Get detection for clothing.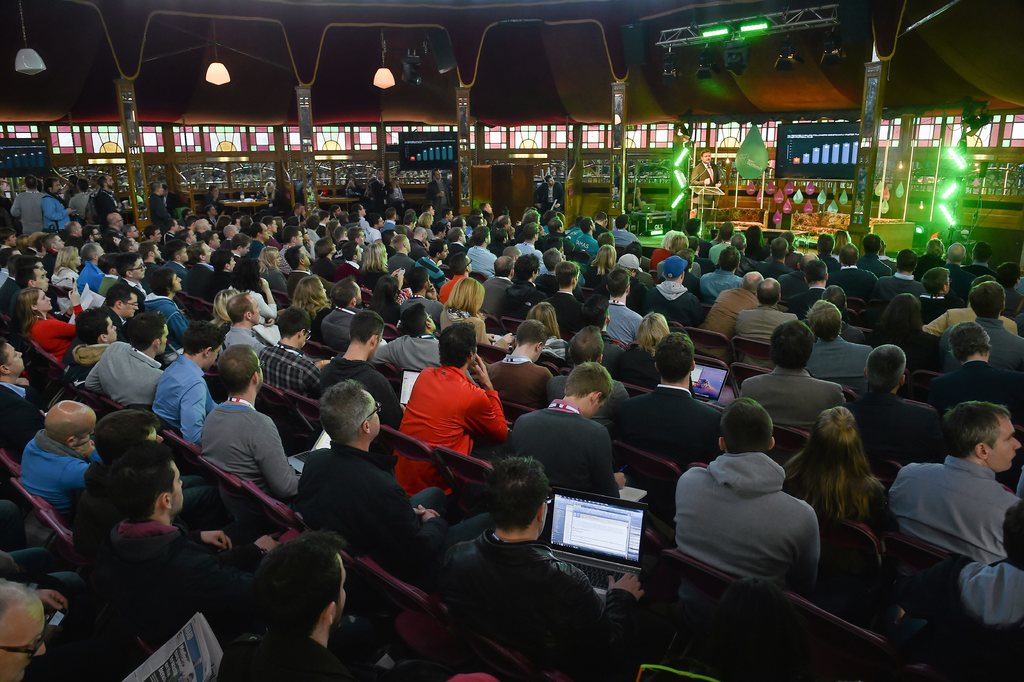
Detection: crop(54, 280, 79, 306).
